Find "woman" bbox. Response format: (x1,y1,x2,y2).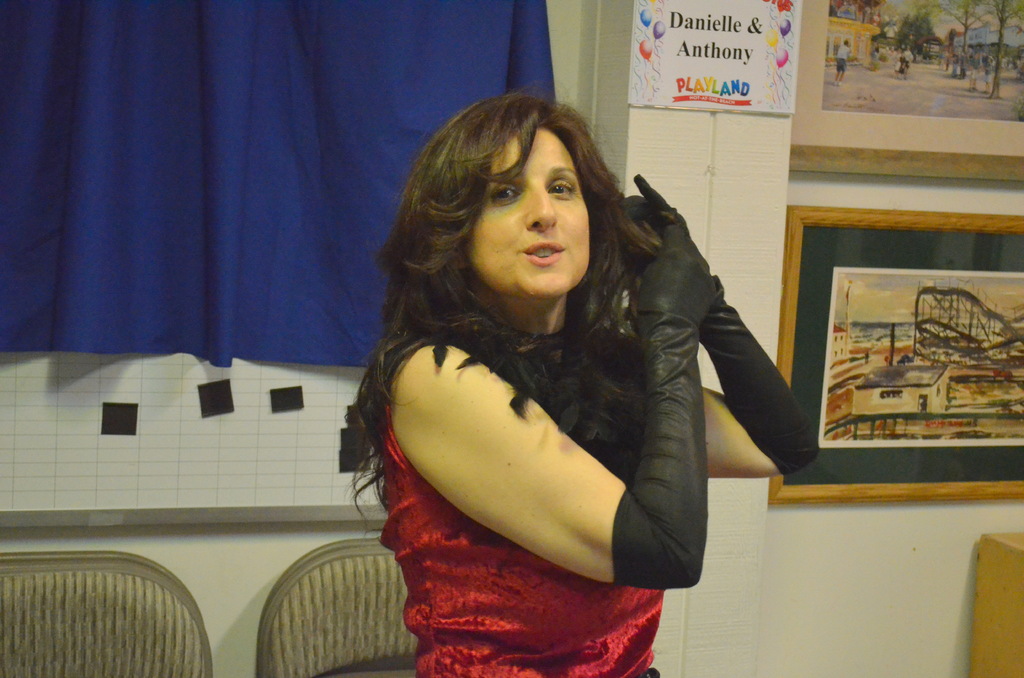
(336,88,824,677).
